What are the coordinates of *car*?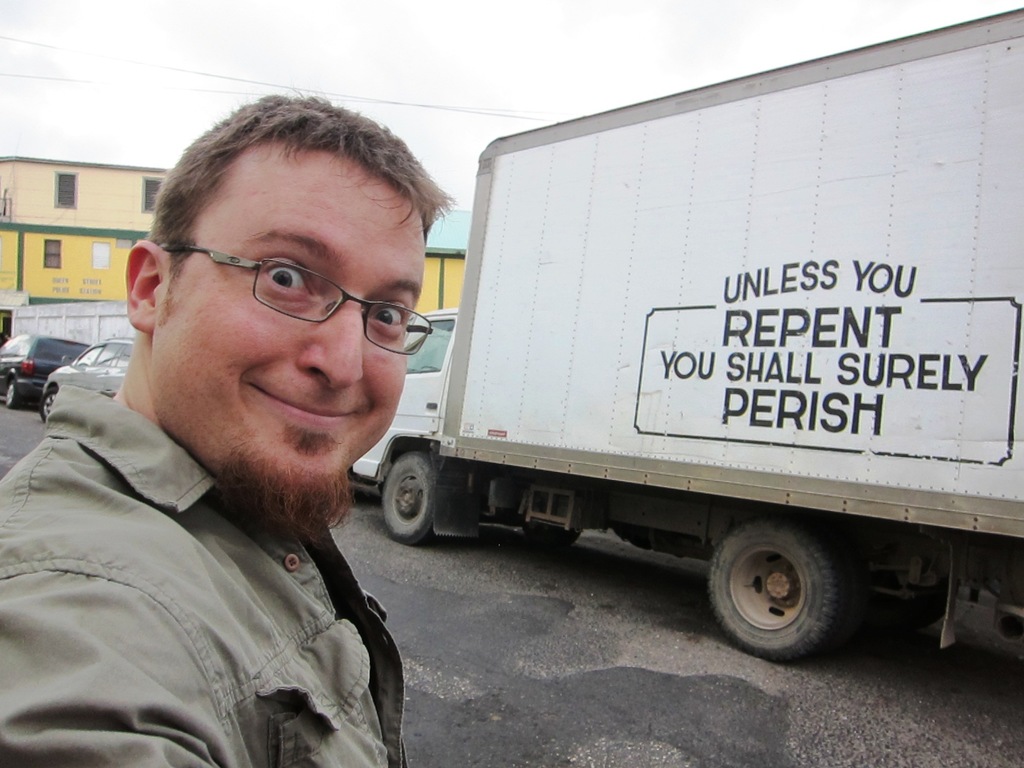
[0, 333, 93, 412].
